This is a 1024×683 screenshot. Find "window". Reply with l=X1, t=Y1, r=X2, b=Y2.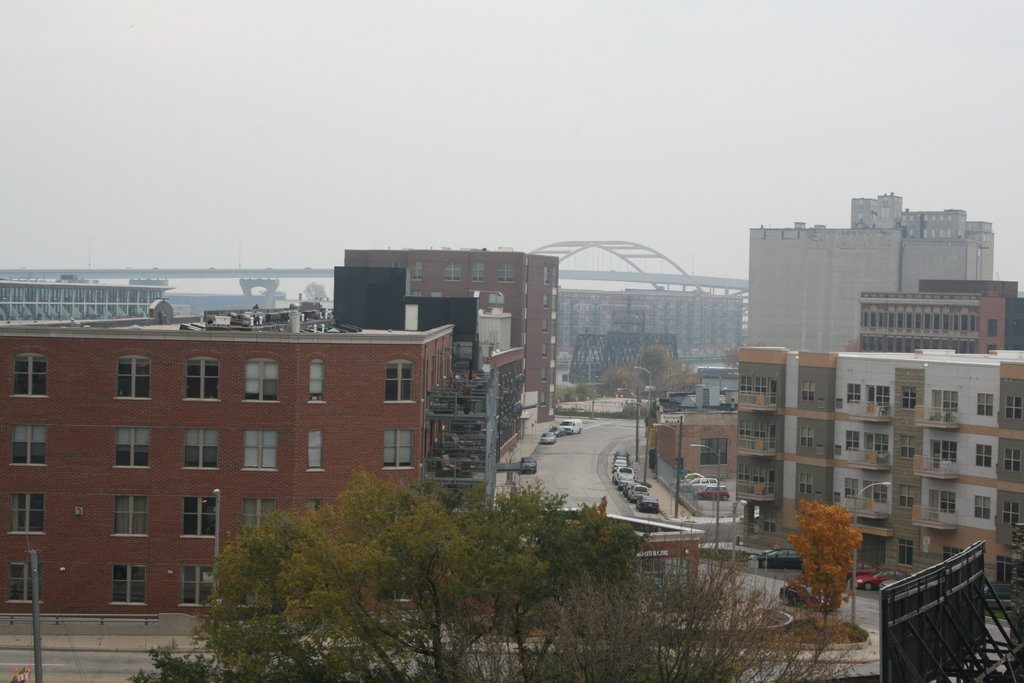
l=243, t=357, r=279, b=403.
